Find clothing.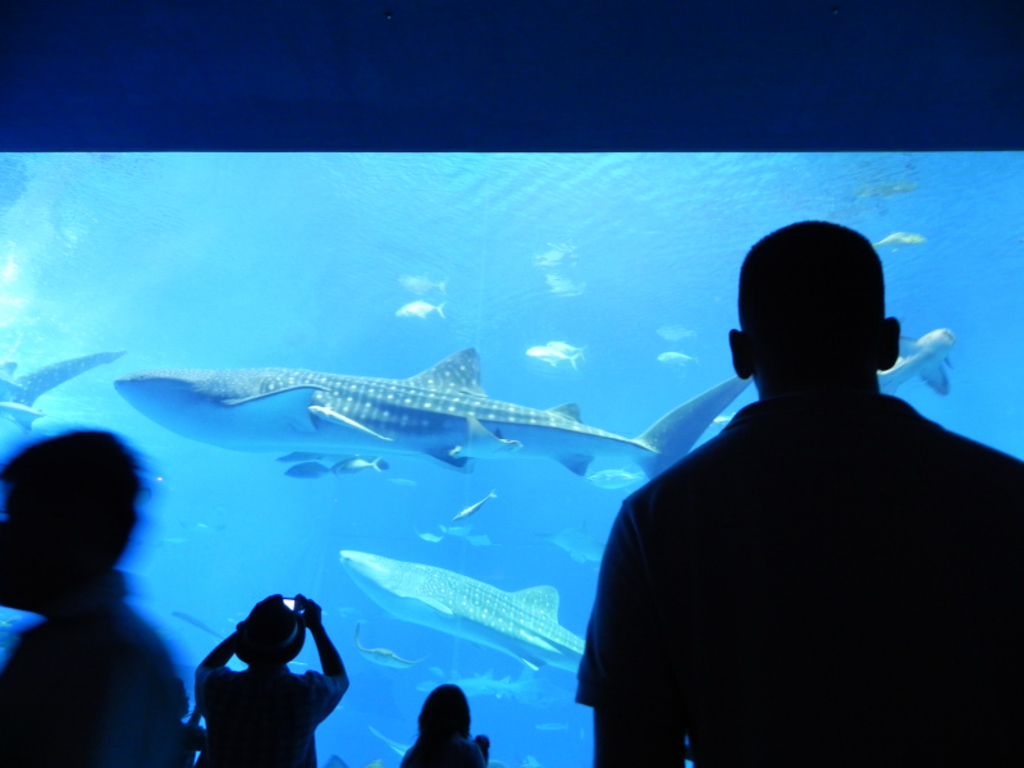
x1=192 y1=660 x2=344 y2=767.
